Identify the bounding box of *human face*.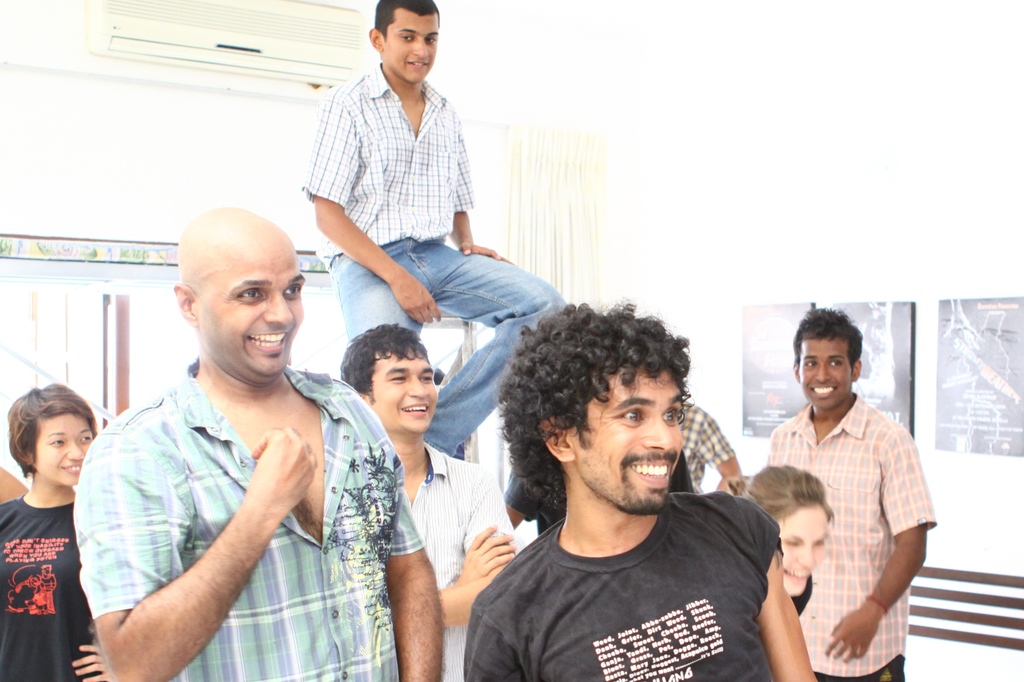
373,351,438,434.
